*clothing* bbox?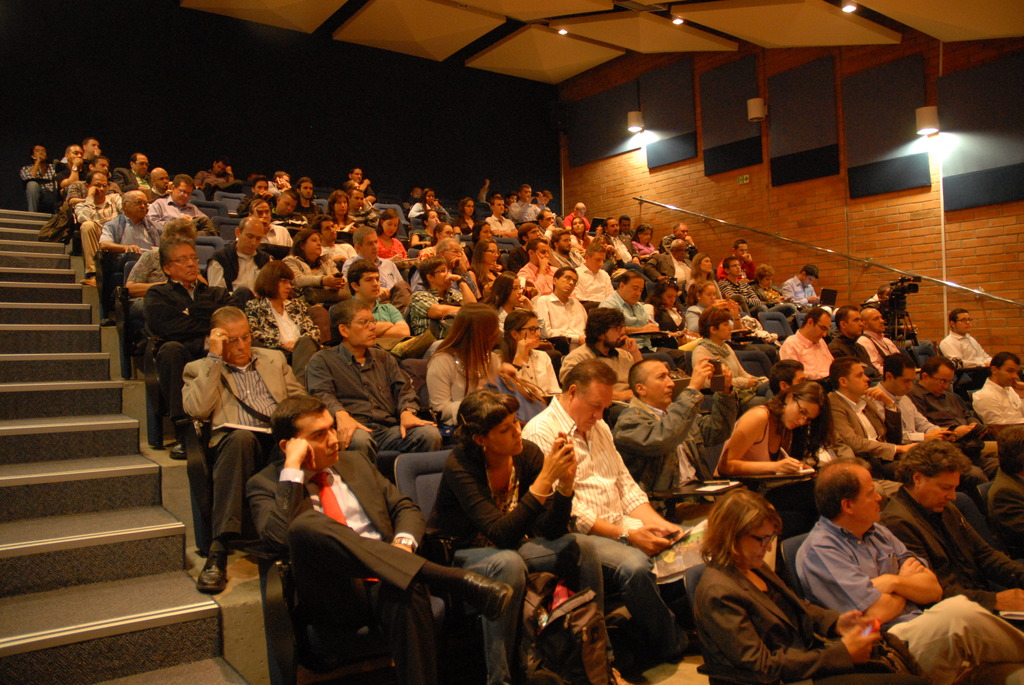
box=[614, 385, 728, 487]
